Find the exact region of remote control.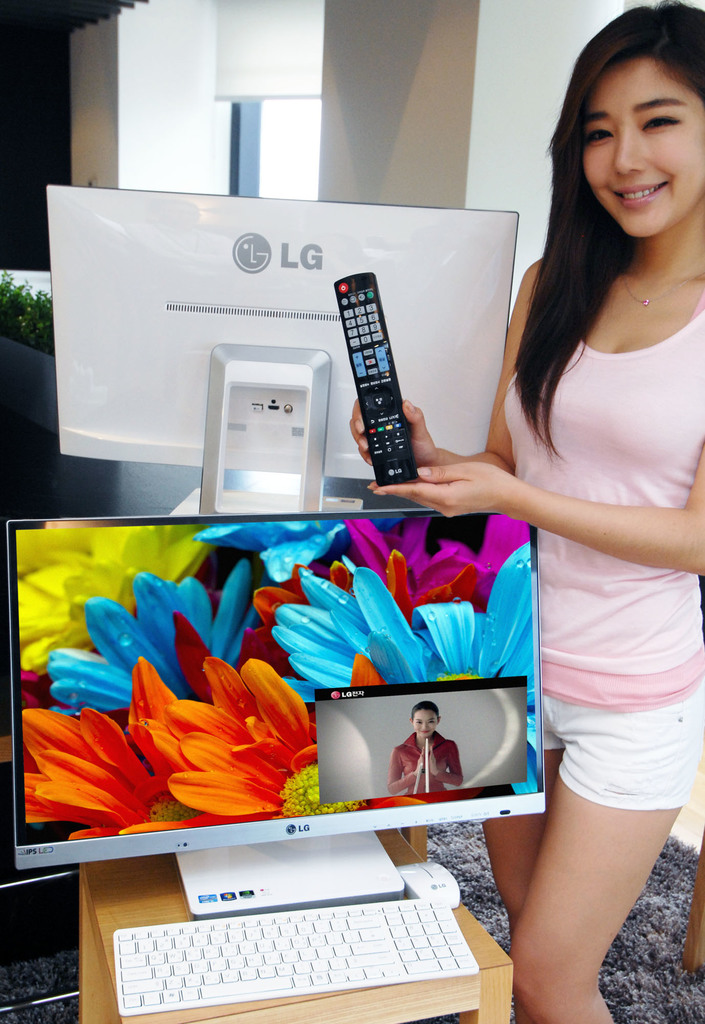
Exact region: detection(332, 266, 422, 488).
